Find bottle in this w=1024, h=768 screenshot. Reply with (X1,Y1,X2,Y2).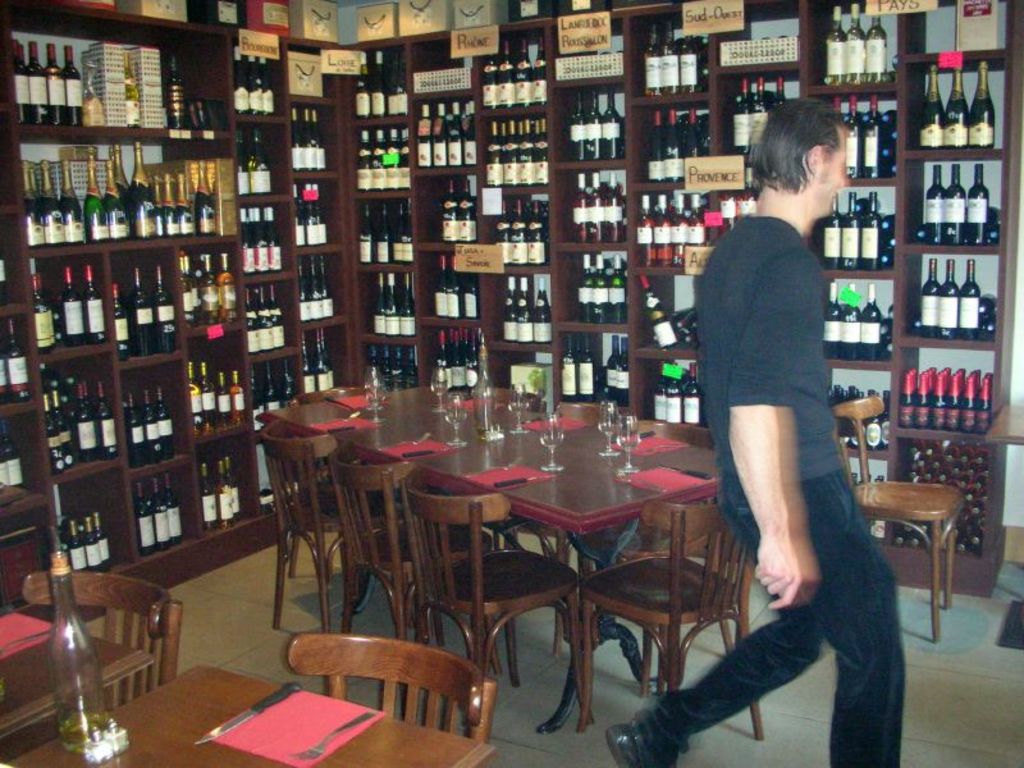
(628,269,676,356).
